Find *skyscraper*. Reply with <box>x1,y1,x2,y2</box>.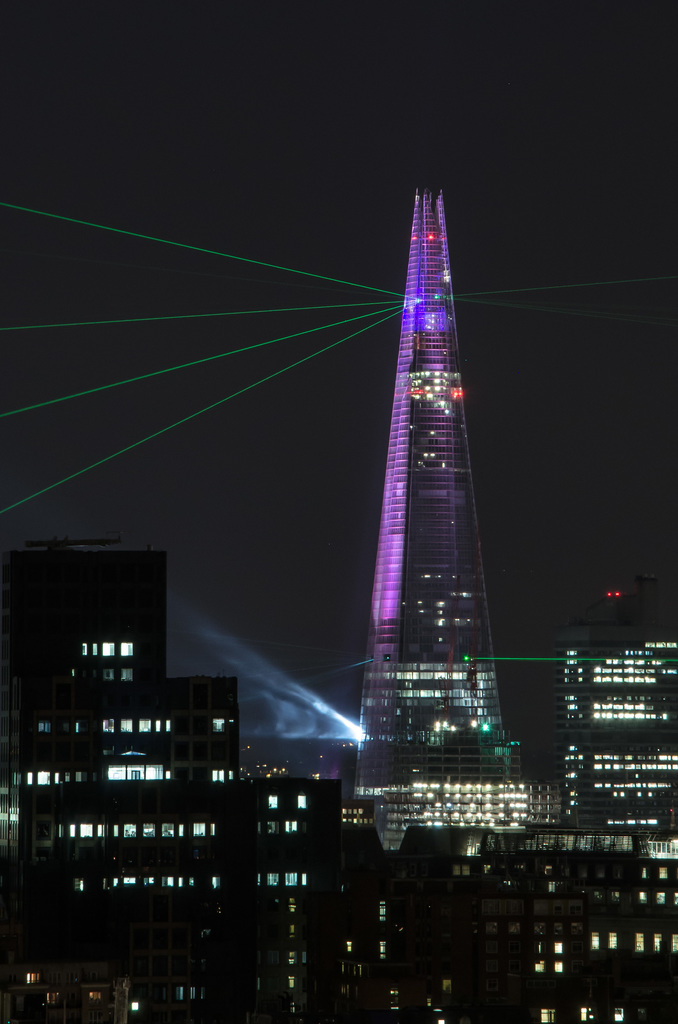
<box>0,529,342,1023</box>.
